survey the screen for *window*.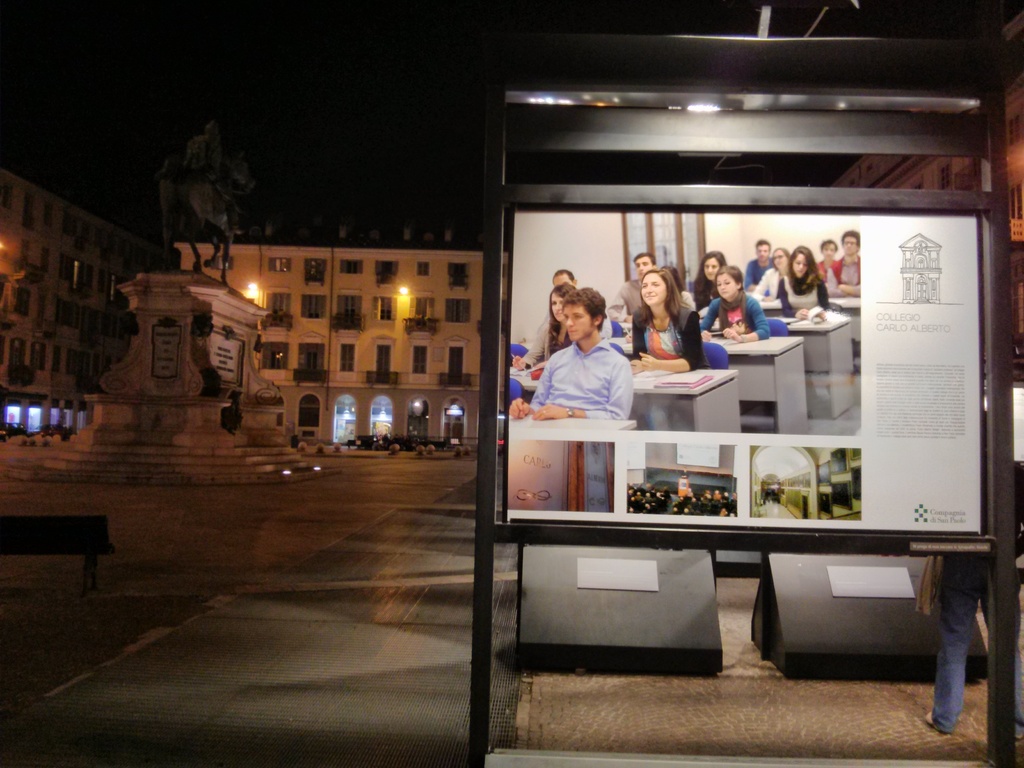
Survey found: {"left": 408, "top": 397, "right": 429, "bottom": 447}.
